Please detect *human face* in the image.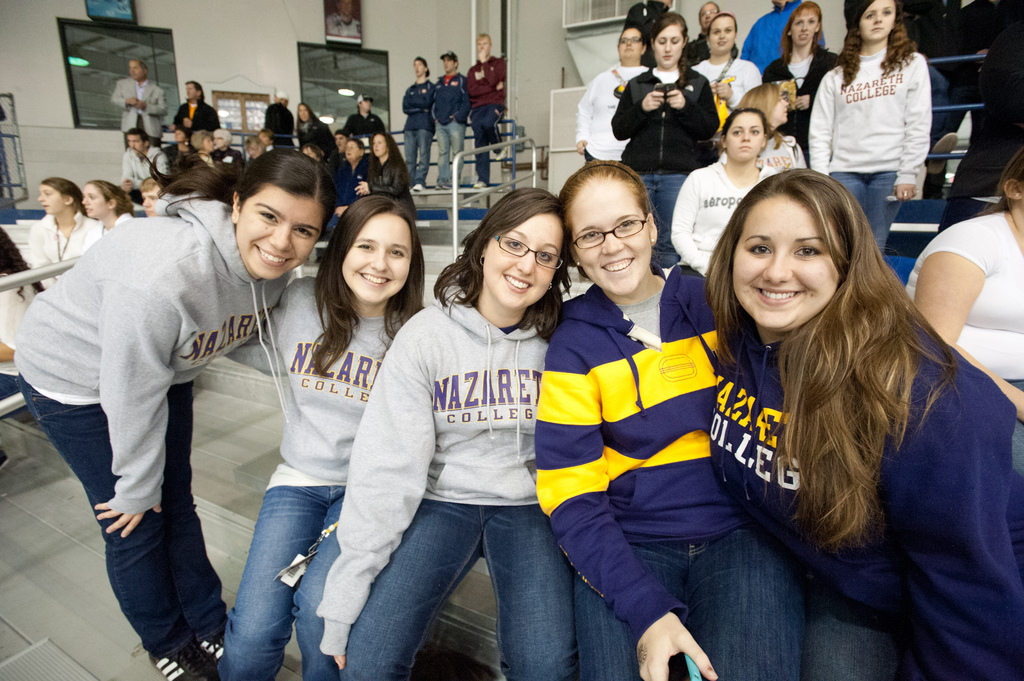
left=79, top=181, right=113, bottom=220.
